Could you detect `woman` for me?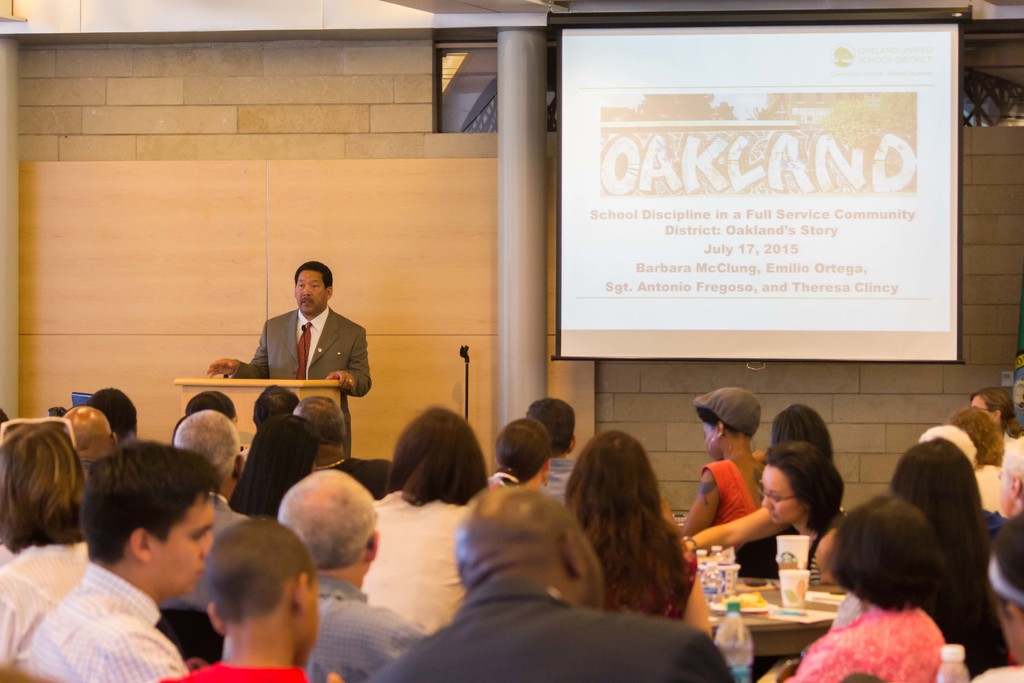
Detection result: {"left": 488, "top": 418, "right": 555, "bottom": 491}.
